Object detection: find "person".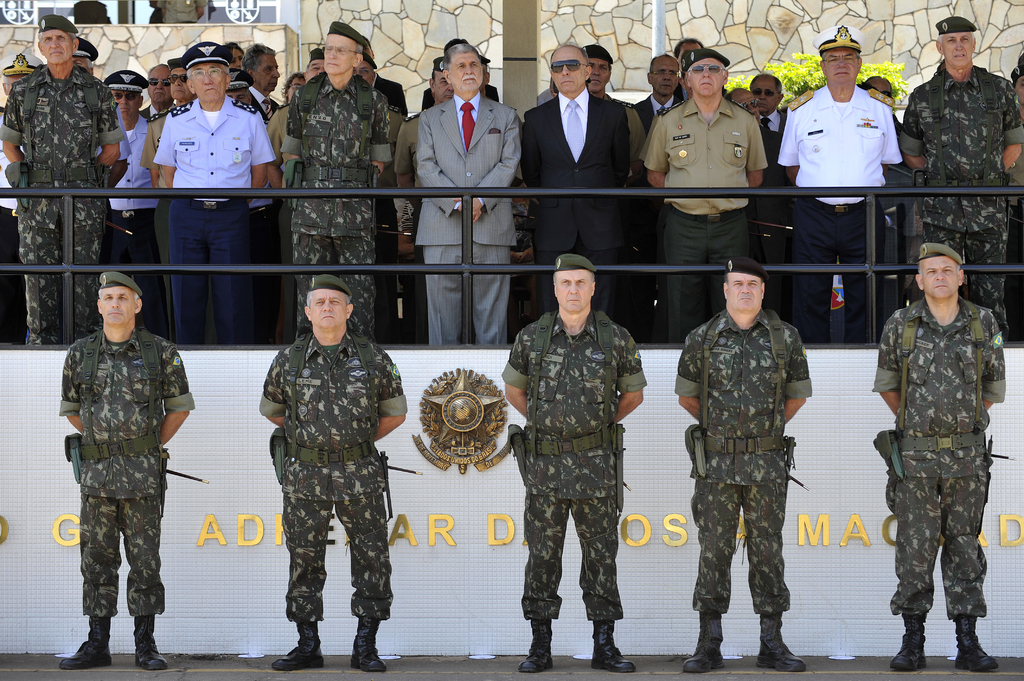
<bbox>507, 40, 633, 319</bbox>.
